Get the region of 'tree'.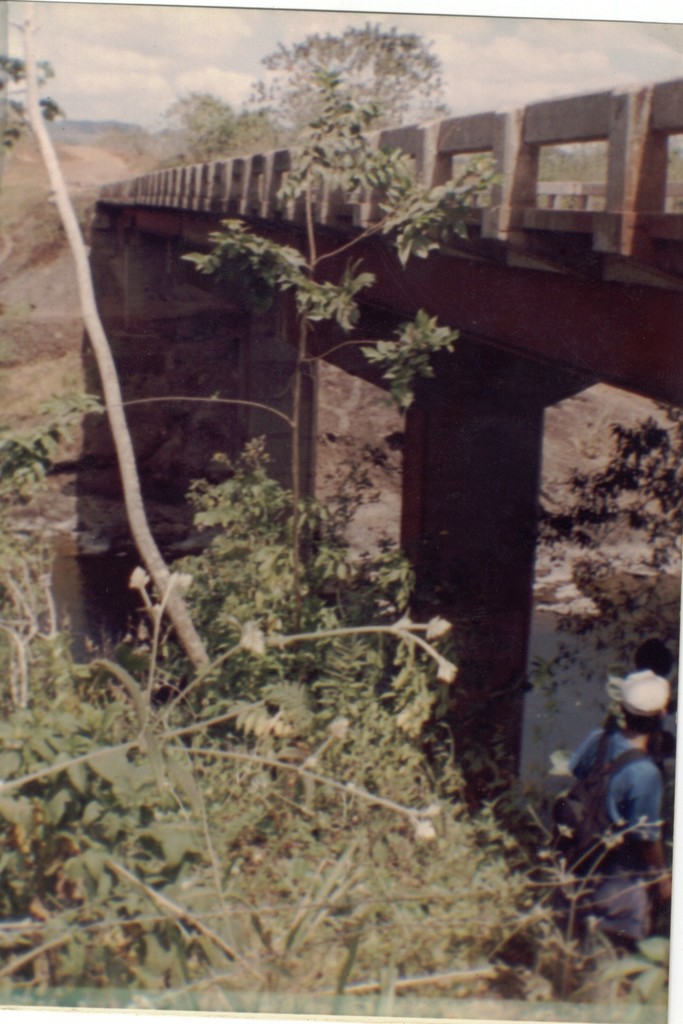
{"left": 135, "top": 56, "right": 514, "bottom": 773}.
